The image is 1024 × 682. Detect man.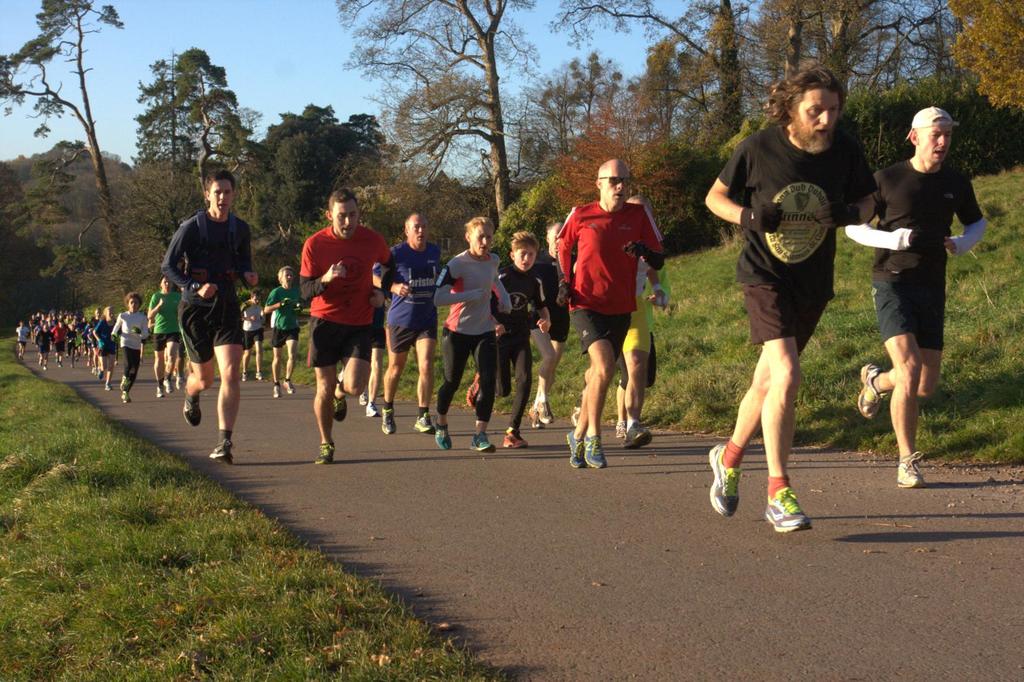
Detection: pyautogui.locateOnScreen(701, 65, 879, 536).
